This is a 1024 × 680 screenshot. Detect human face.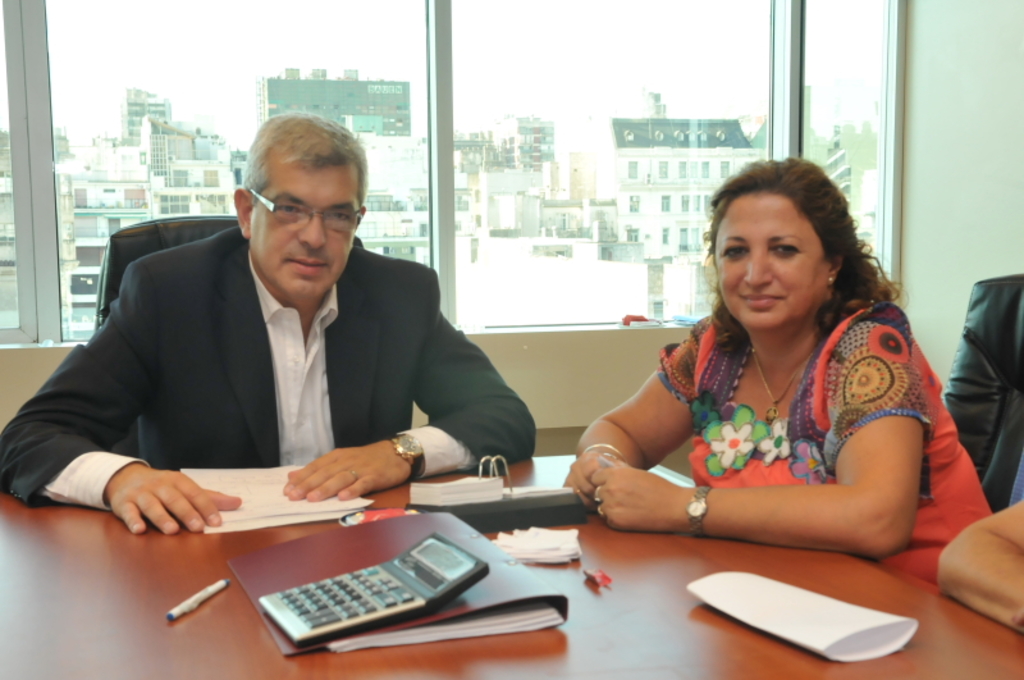
select_region(251, 151, 358, 297).
